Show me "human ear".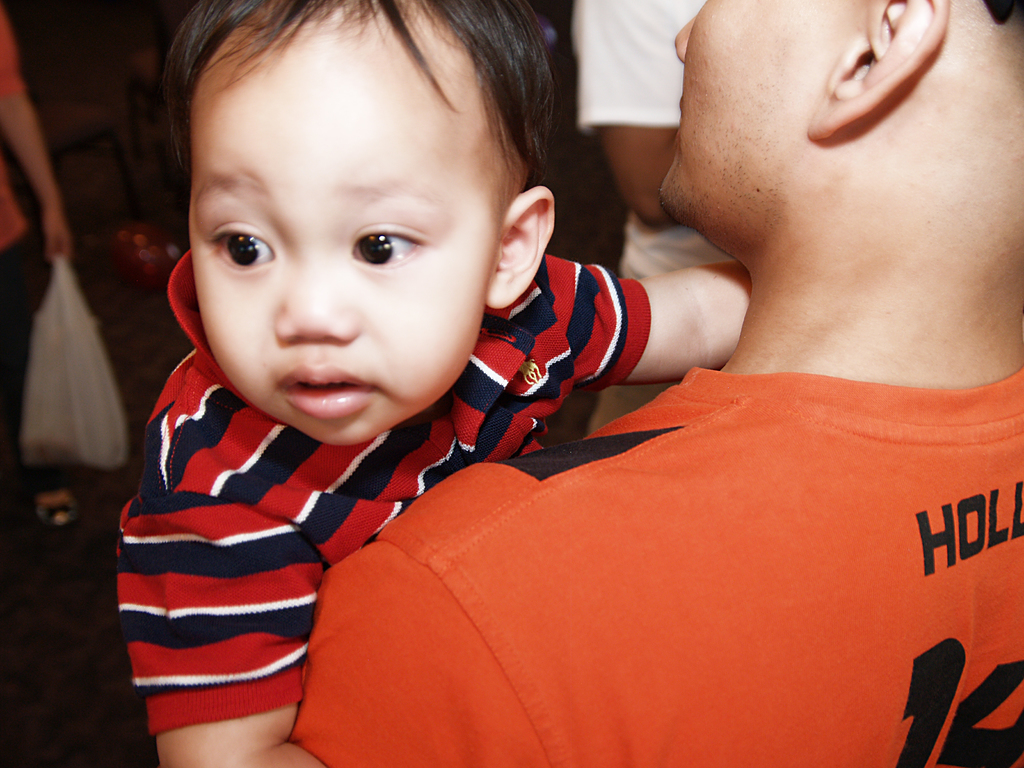
"human ear" is here: BBox(485, 184, 558, 308).
